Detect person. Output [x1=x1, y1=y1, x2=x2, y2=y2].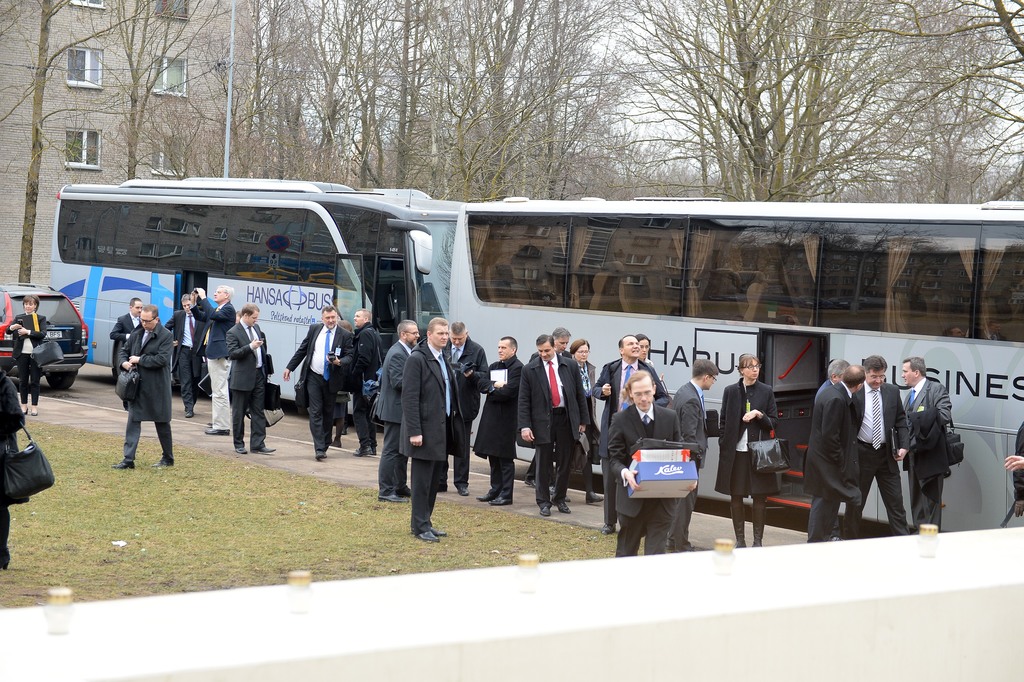
[x1=724, y1=348, x2=776, y2=558].
